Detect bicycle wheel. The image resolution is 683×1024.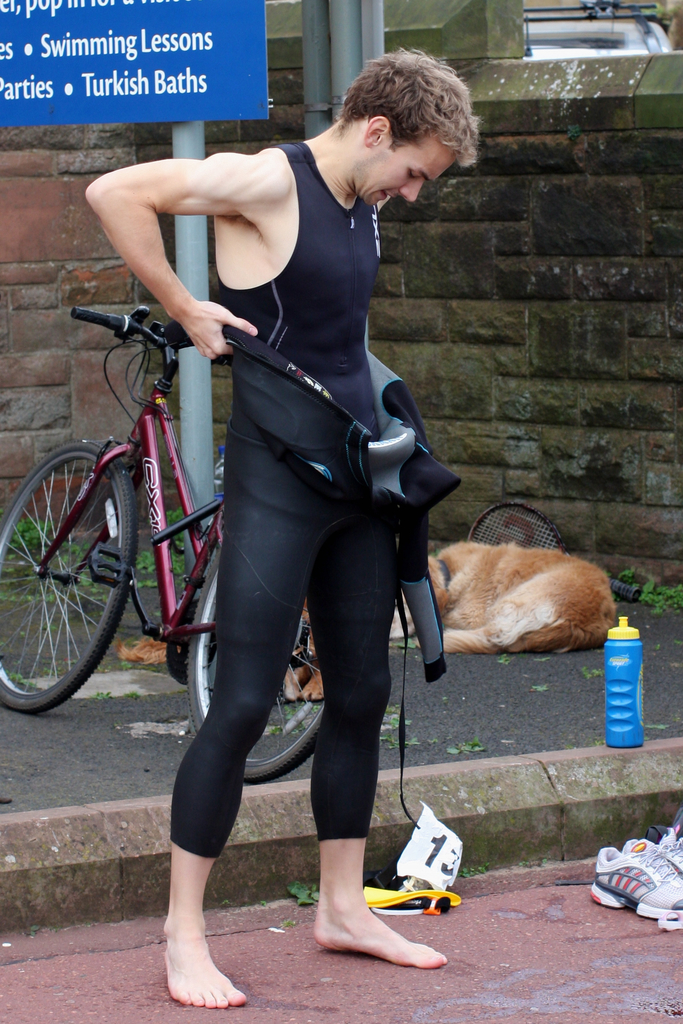
0,461,149,705.
